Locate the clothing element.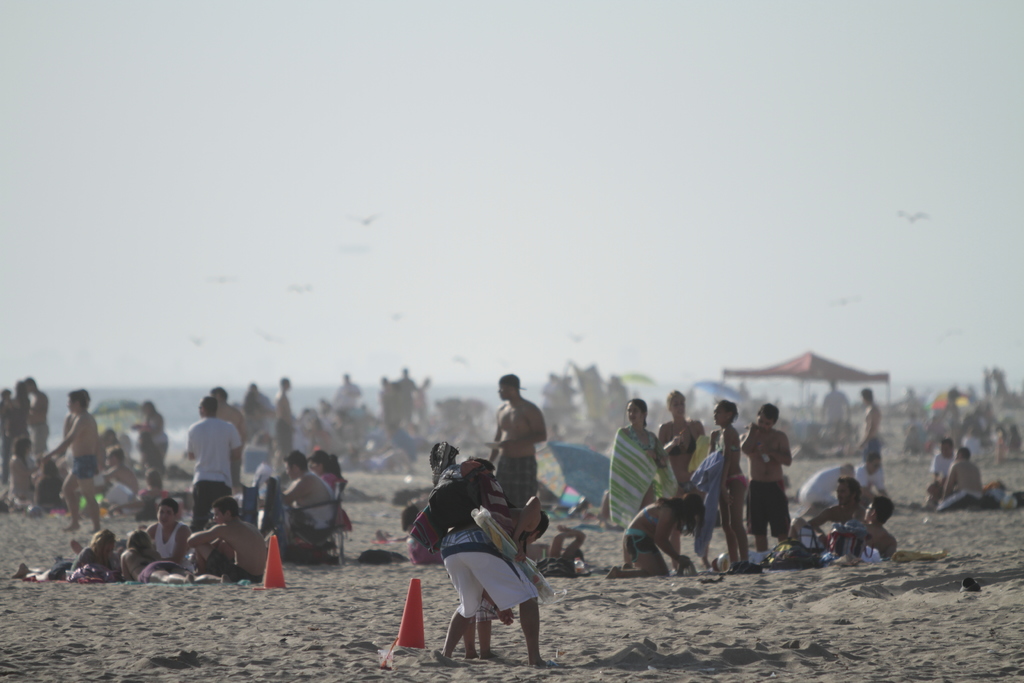
Element bbox: [left=950, top=453, right=985, bottom=503].
